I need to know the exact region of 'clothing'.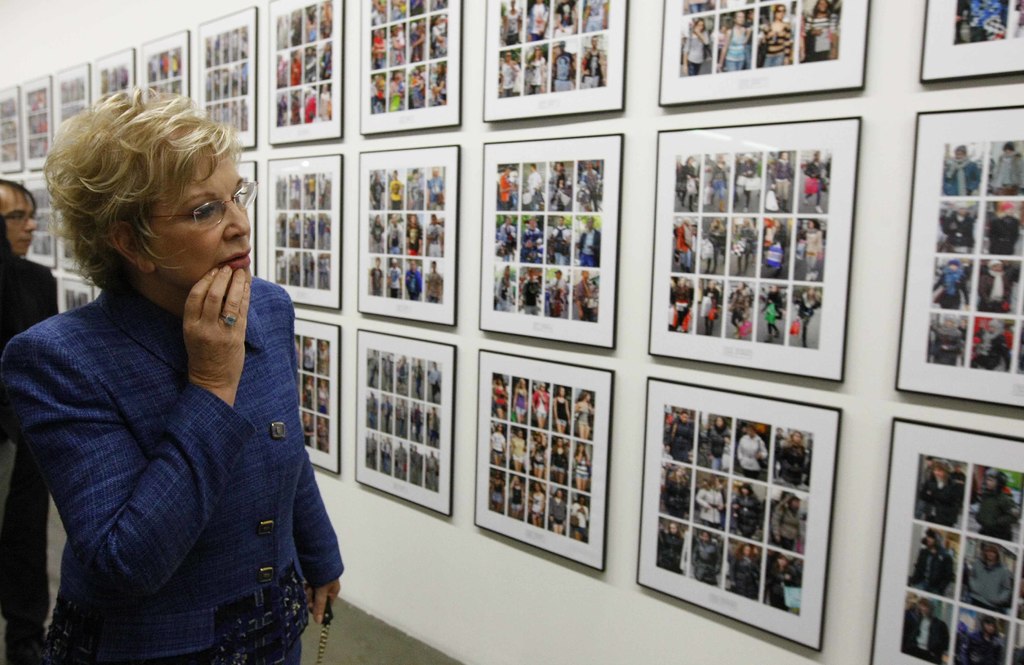
Region: (left=383, top=401, right=391, bottom=432).
